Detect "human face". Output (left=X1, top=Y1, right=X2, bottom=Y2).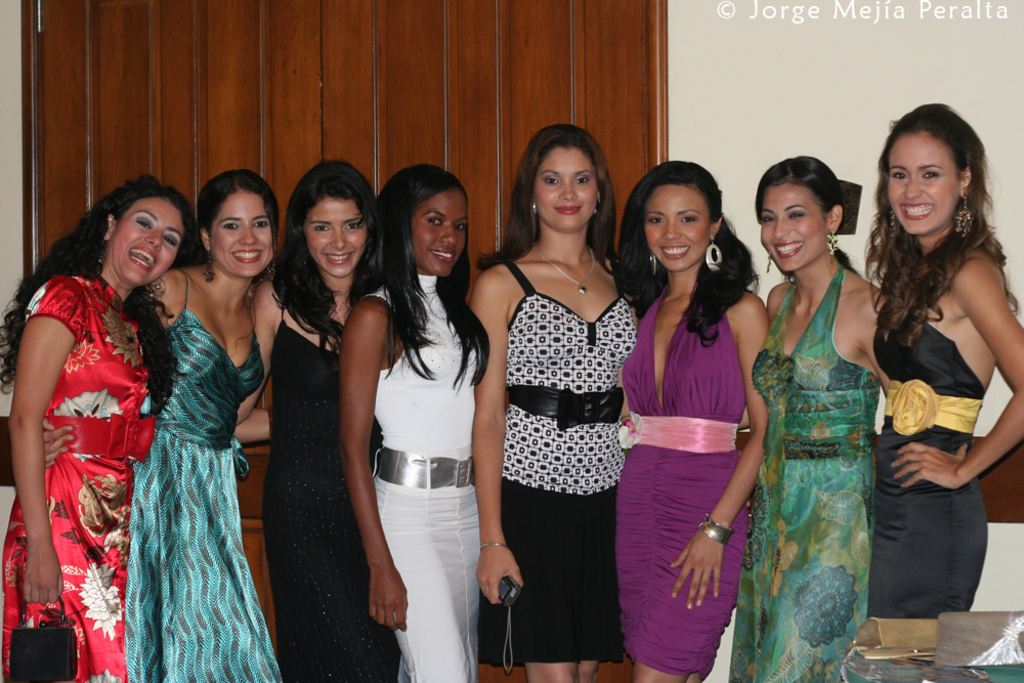
(left=301, top=199, right=373, bottom=282).
